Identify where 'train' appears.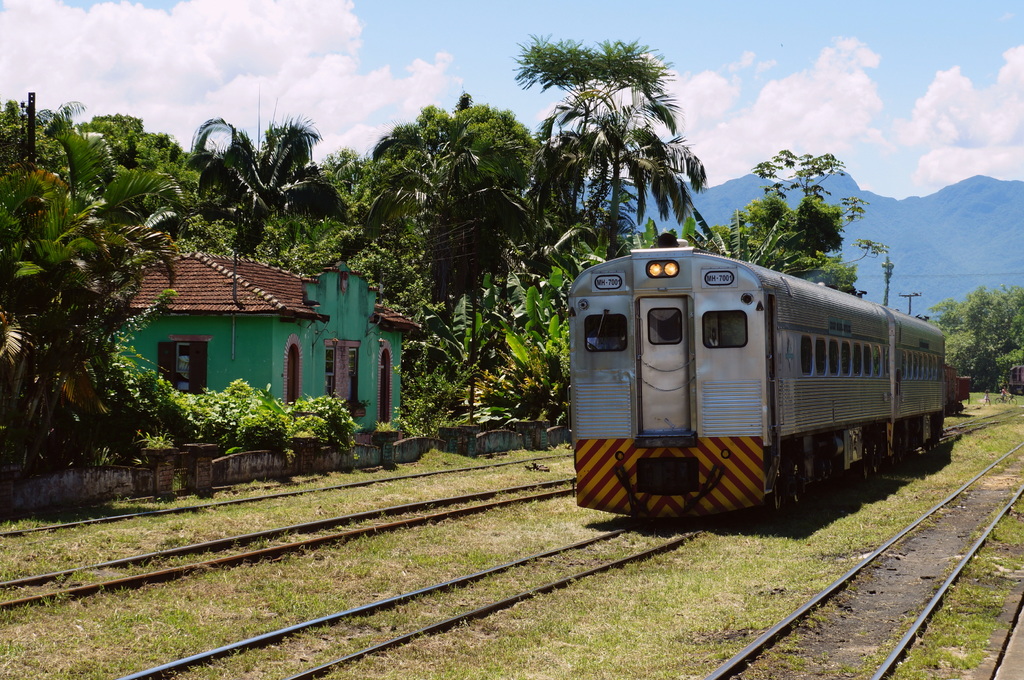
Appears at BBox(566, 256, 980, 539).
